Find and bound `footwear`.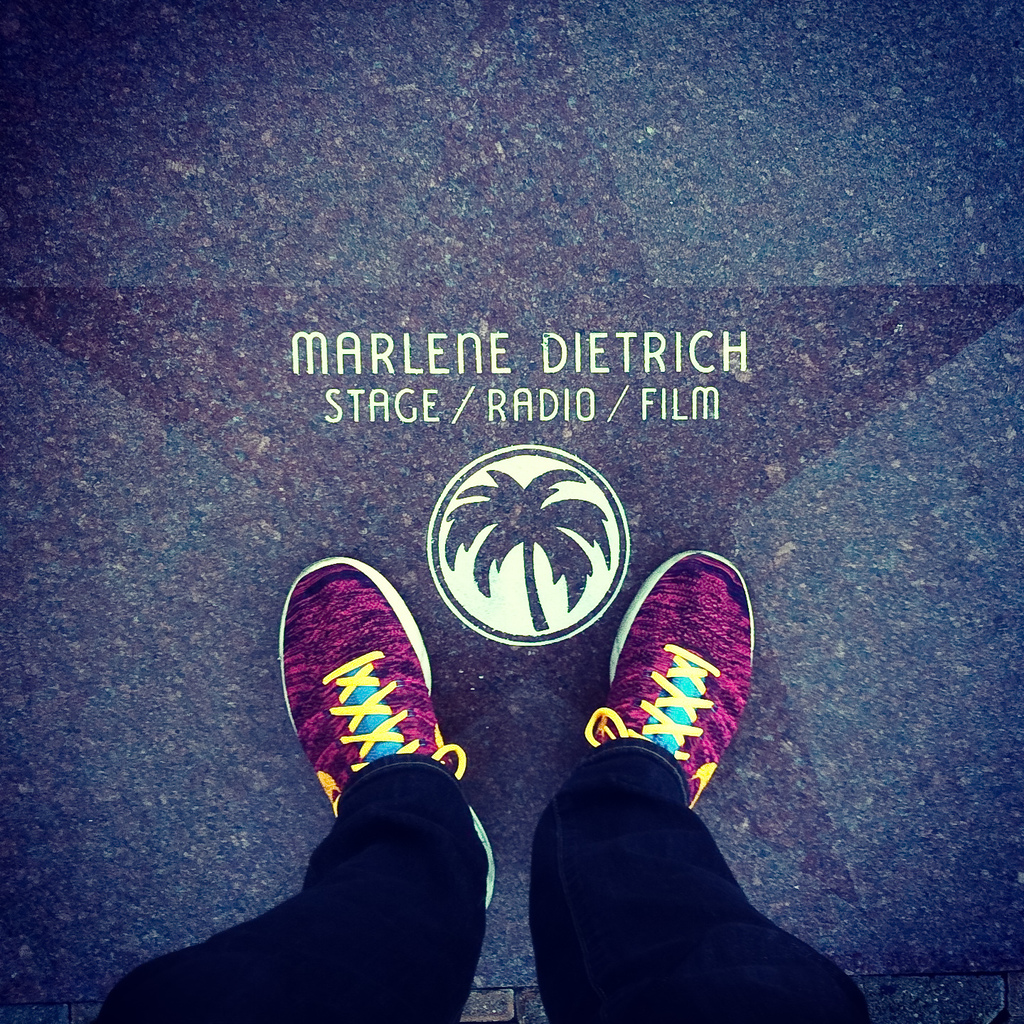
Bound: 582/553/756/810.
